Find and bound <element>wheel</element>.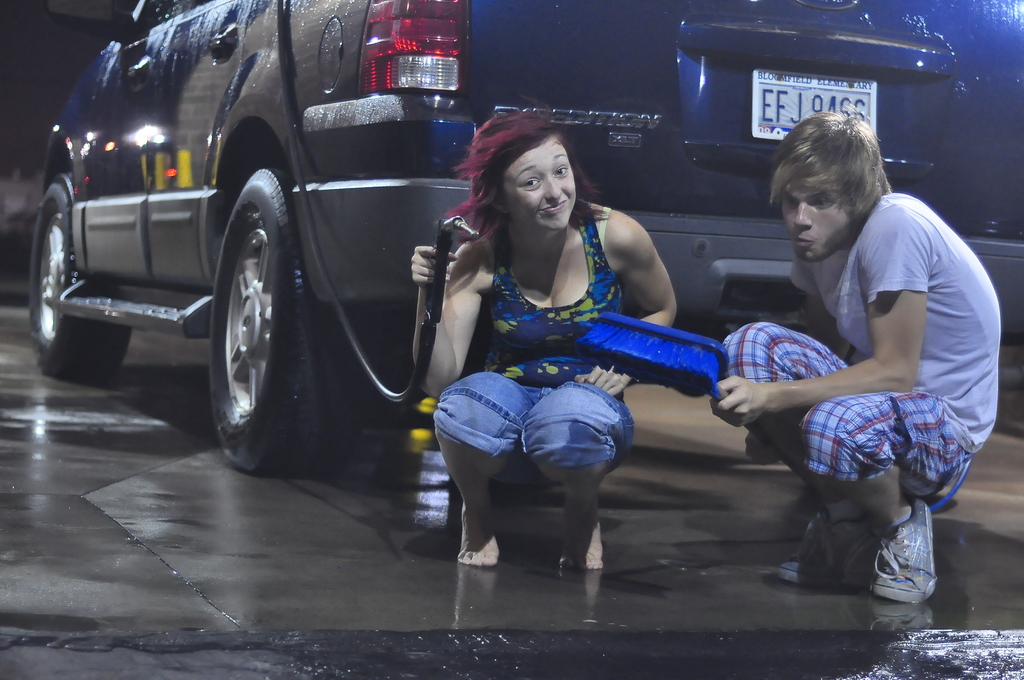
Bound: 28, 172, 139, 369.
